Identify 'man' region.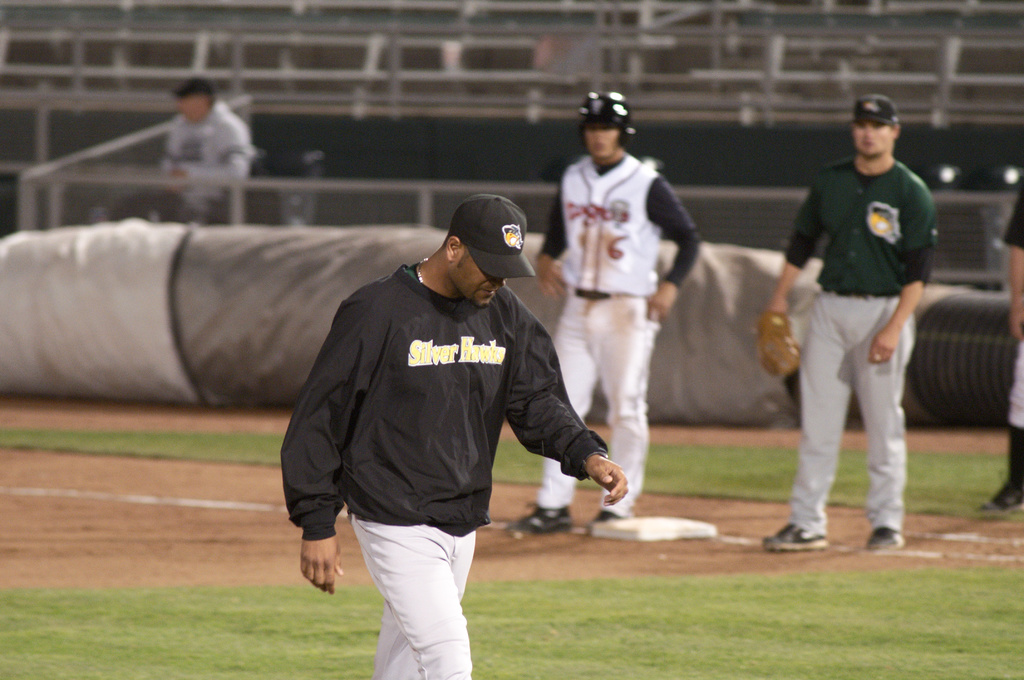
Region: pyautogui.locateOnScreen(755, 99, 935, 555).
